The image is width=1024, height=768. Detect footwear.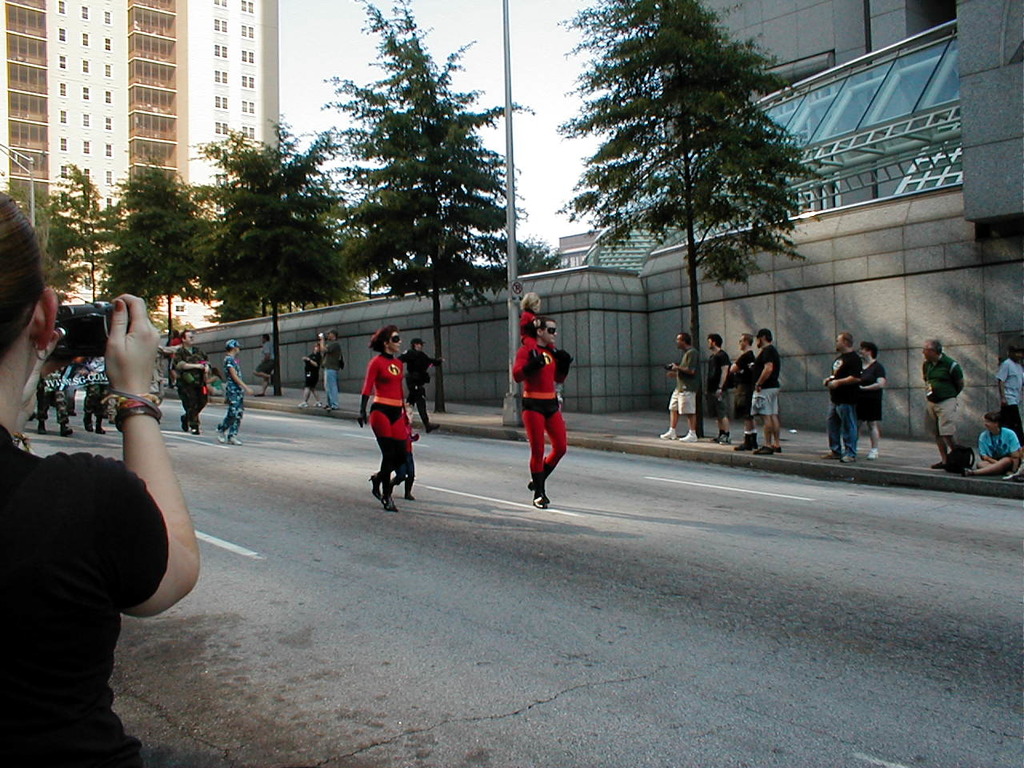
Detection: box(933, 460, 944, 468).
